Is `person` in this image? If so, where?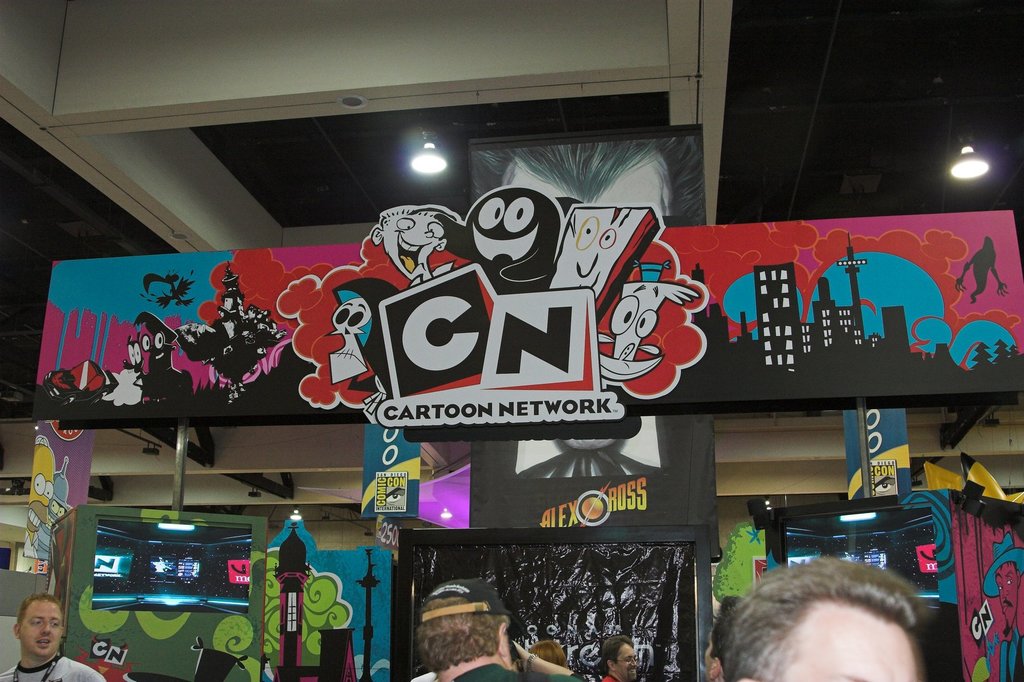
Yes, at 24:438:56:559.
